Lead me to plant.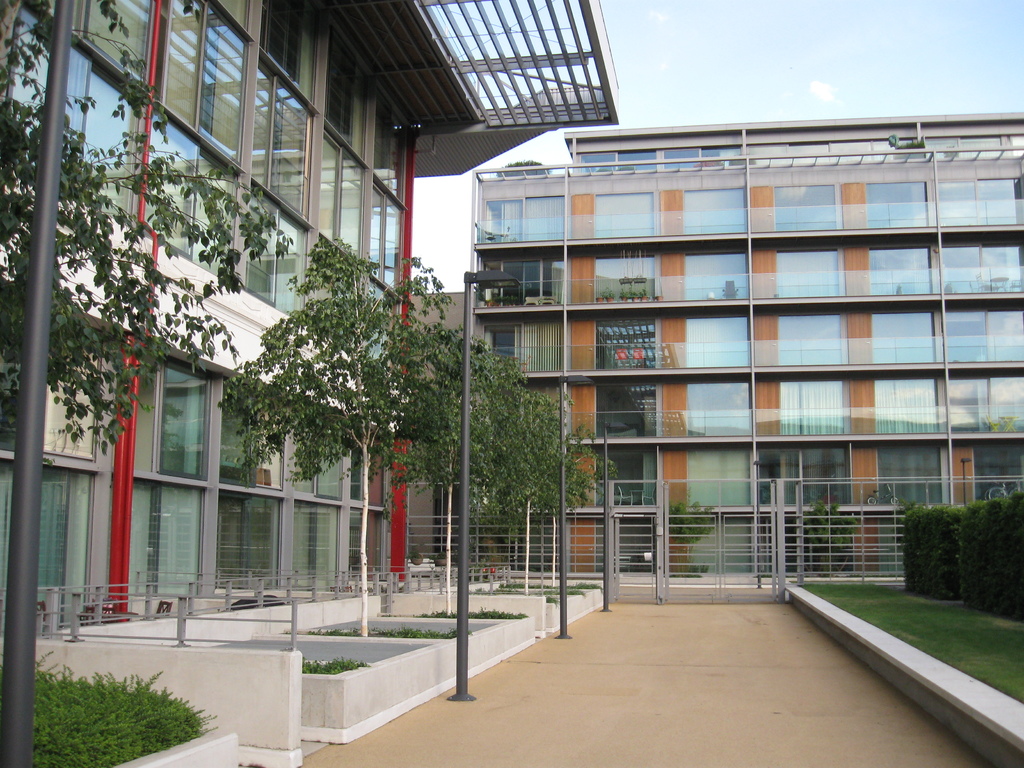
Lead to locate(481, 365, 599, 573).
